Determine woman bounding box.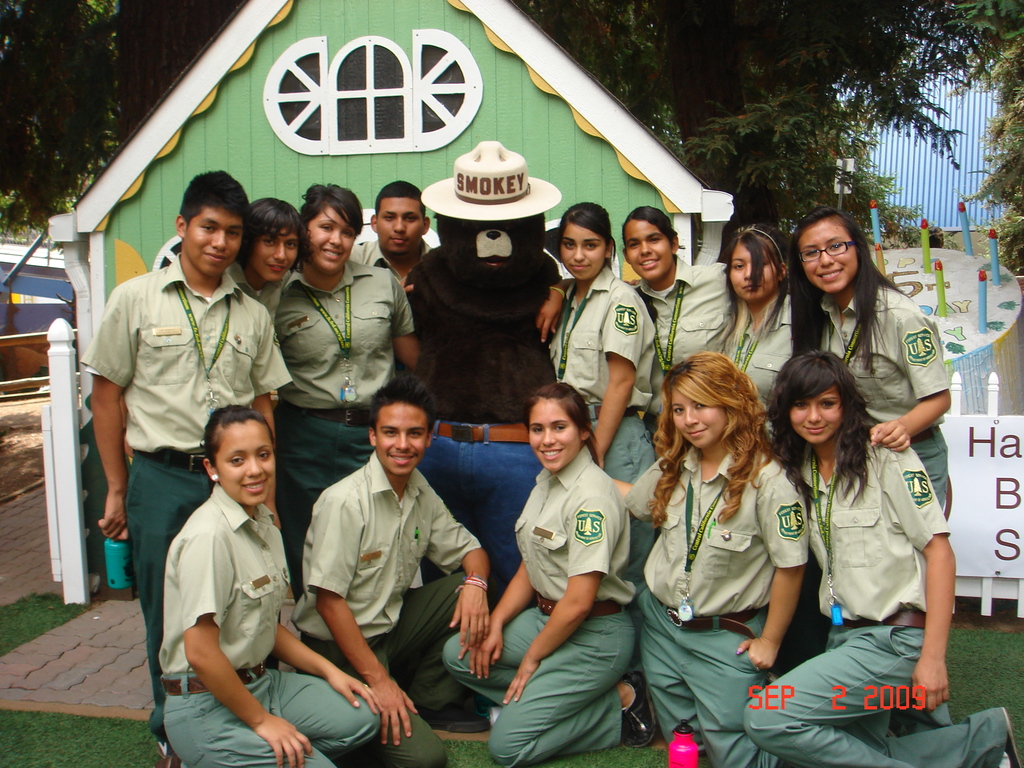
Determined: [x1=721, y1=216, x2=825, y2=465].
